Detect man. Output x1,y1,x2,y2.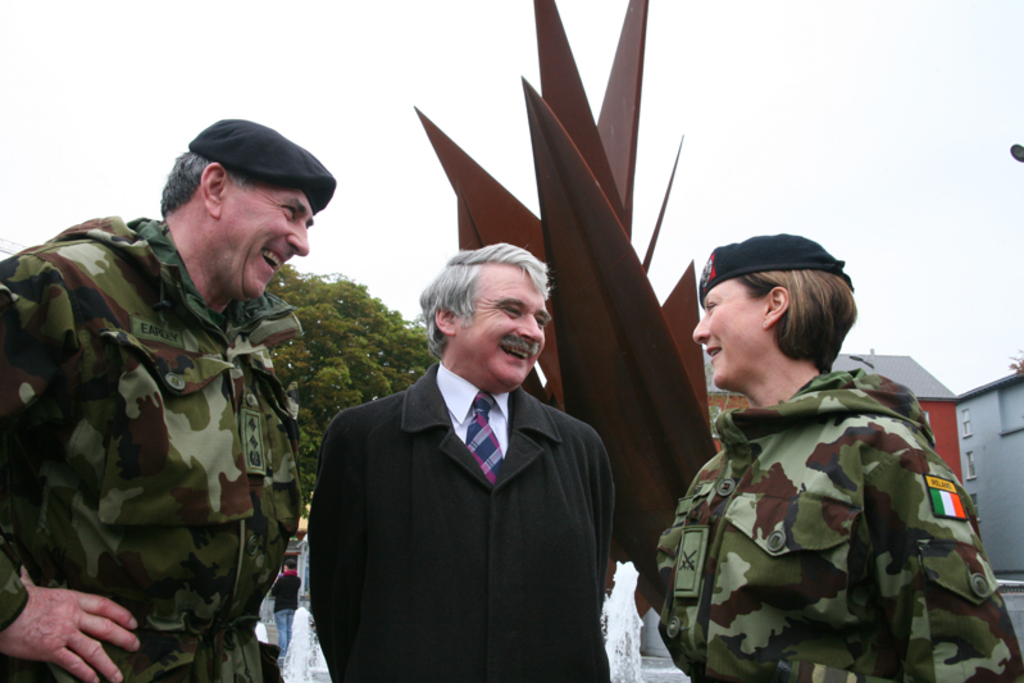
0,115,340,682.
